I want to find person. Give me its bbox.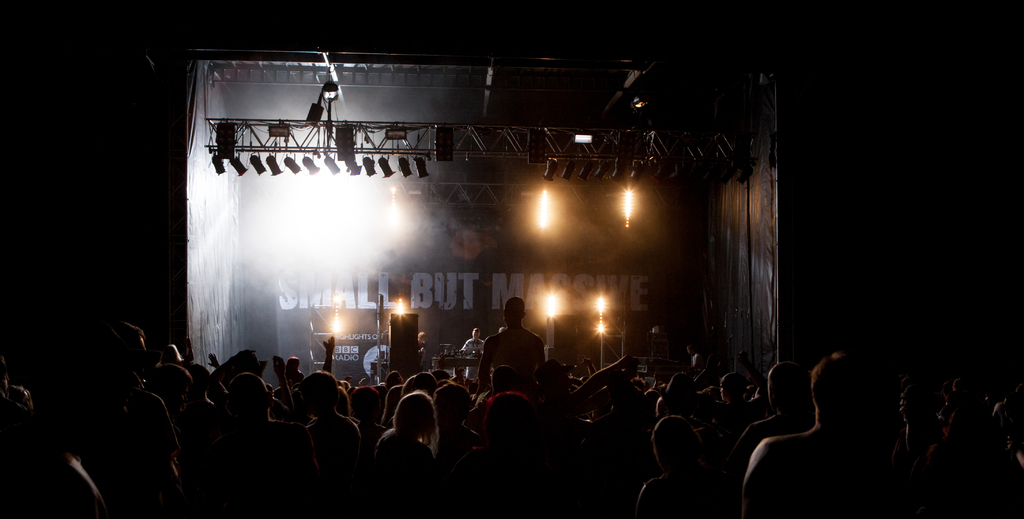
rect(491, 313, 551, 395).
